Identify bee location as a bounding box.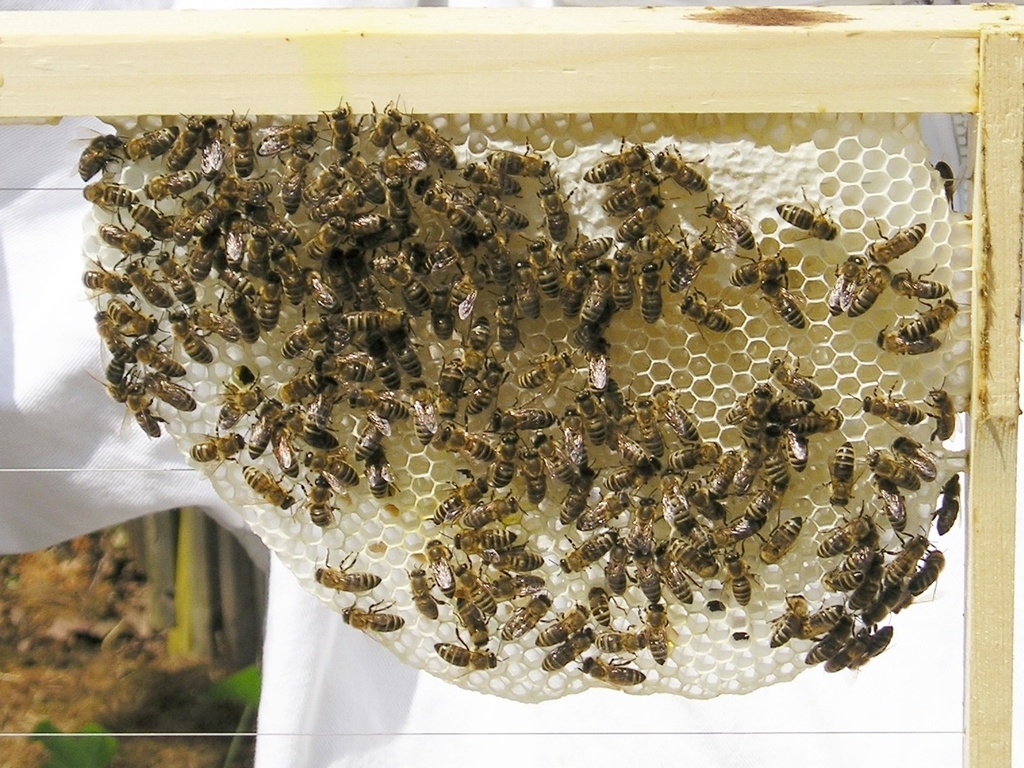
(676,288,735,349).
